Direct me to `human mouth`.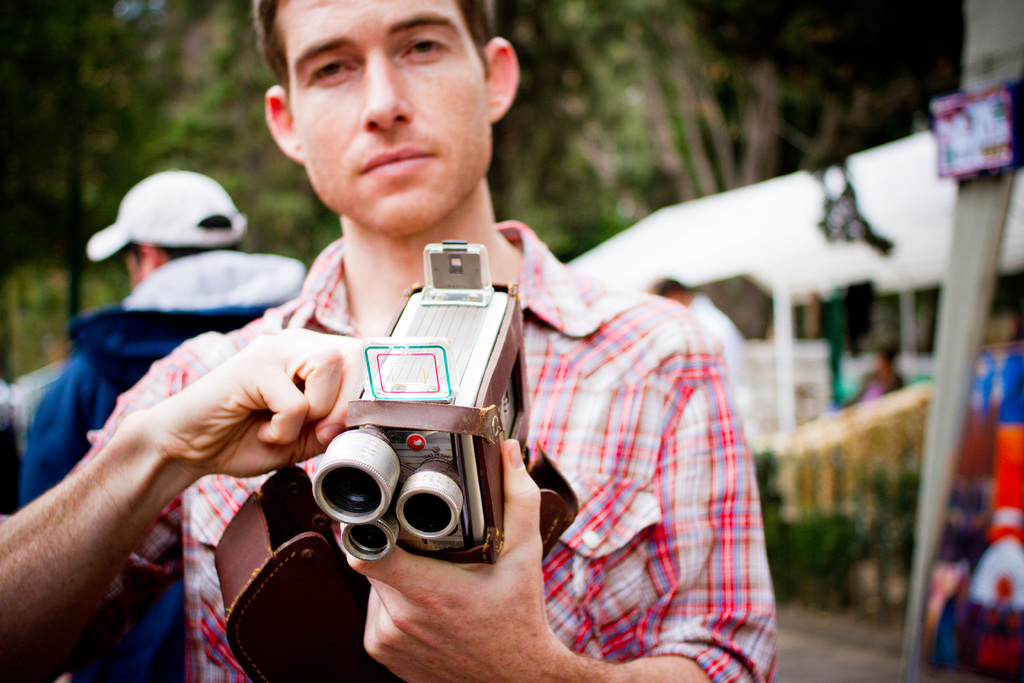
Direction: box(360, 142, 441, 180).
